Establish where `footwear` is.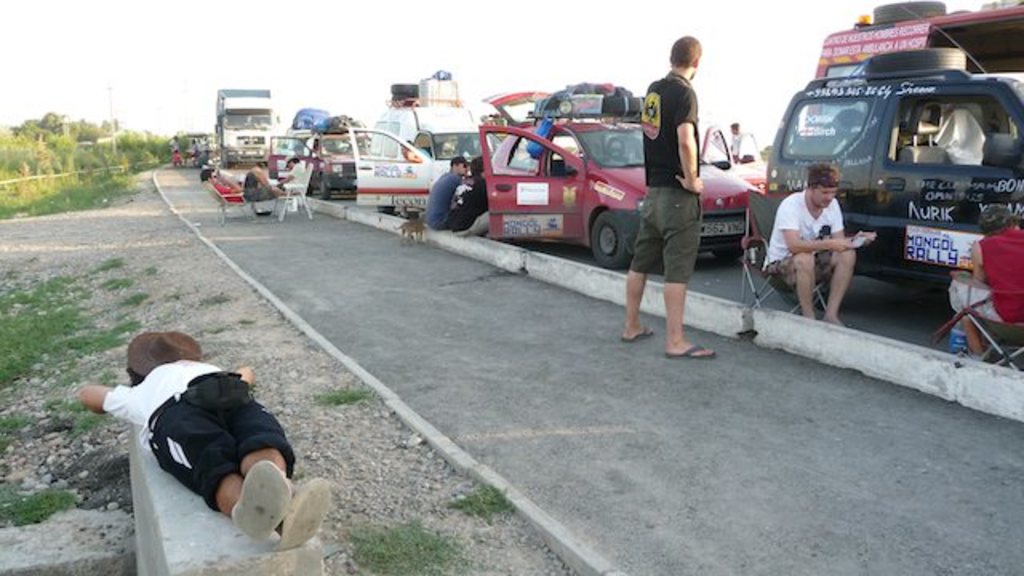
Established at 662 341 718 358.
